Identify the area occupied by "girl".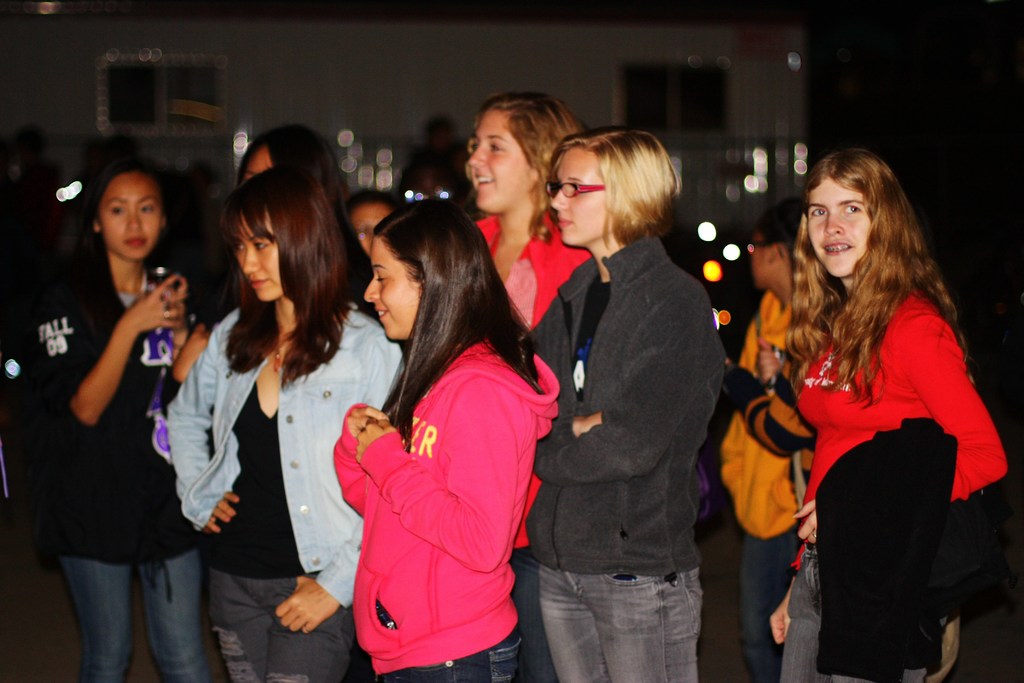
Area: 230:115:354:208.
